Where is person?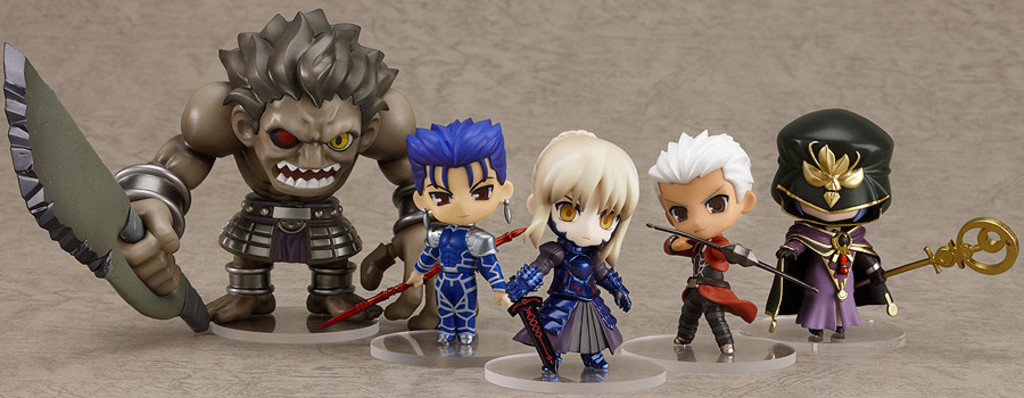
763 108 898 340.
